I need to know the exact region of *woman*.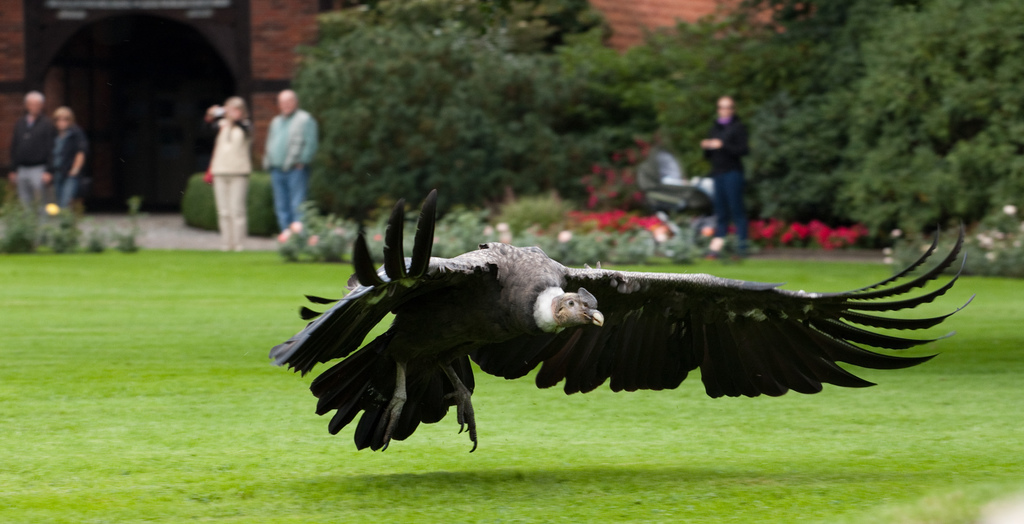
Region: <bbox>47, 106, 83, 220</bbox>.
